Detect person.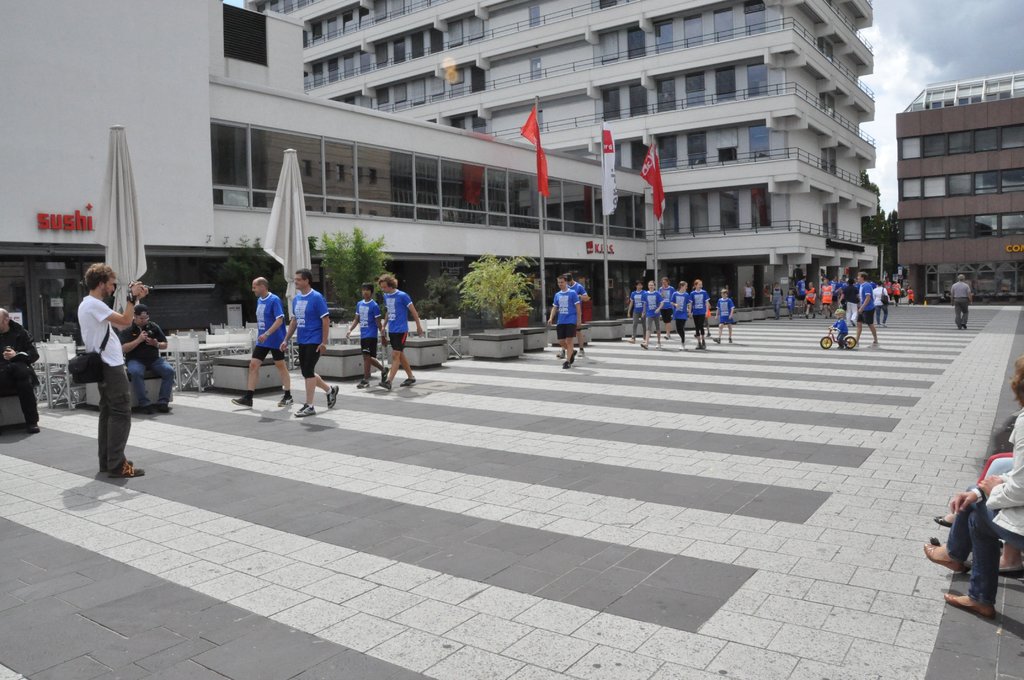
Detected at (left=280, top=269, right=338, bottom=415).
